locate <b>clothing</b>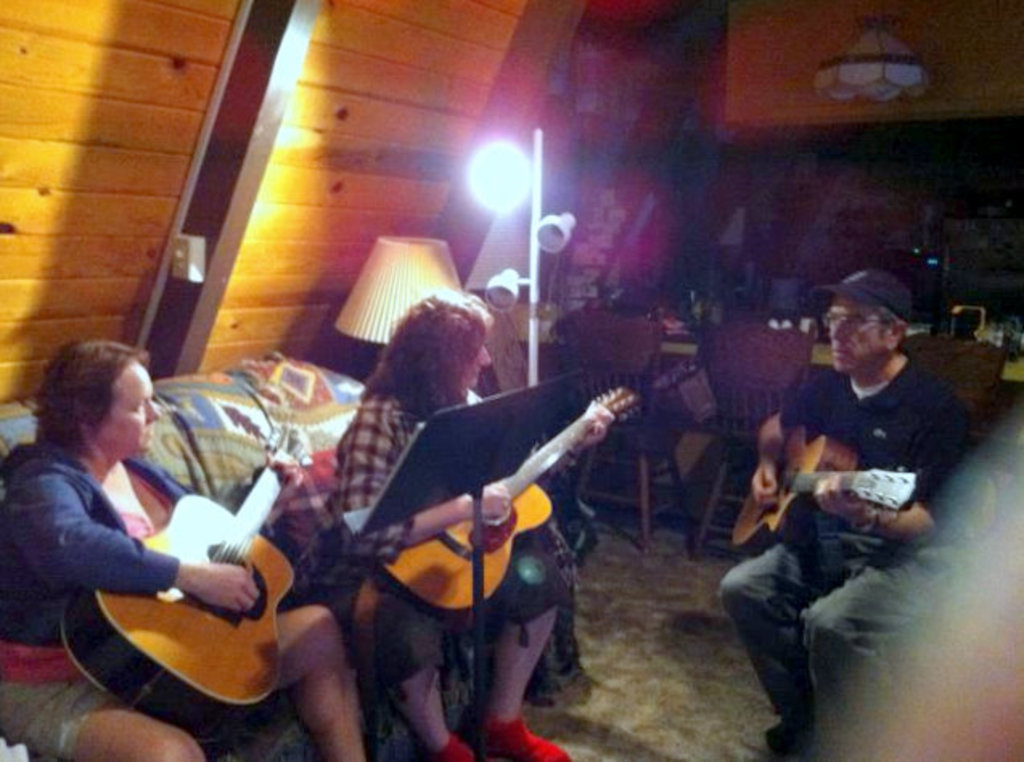
(730,291,979,699)
